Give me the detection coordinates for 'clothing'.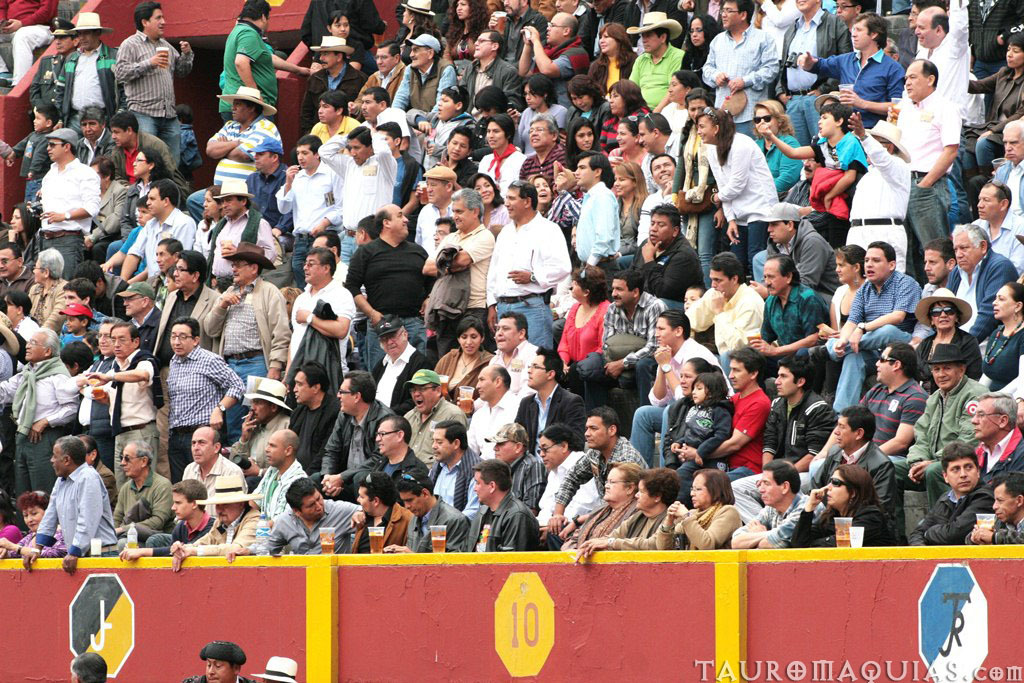
bbox=(416, 198, 456, 246).
